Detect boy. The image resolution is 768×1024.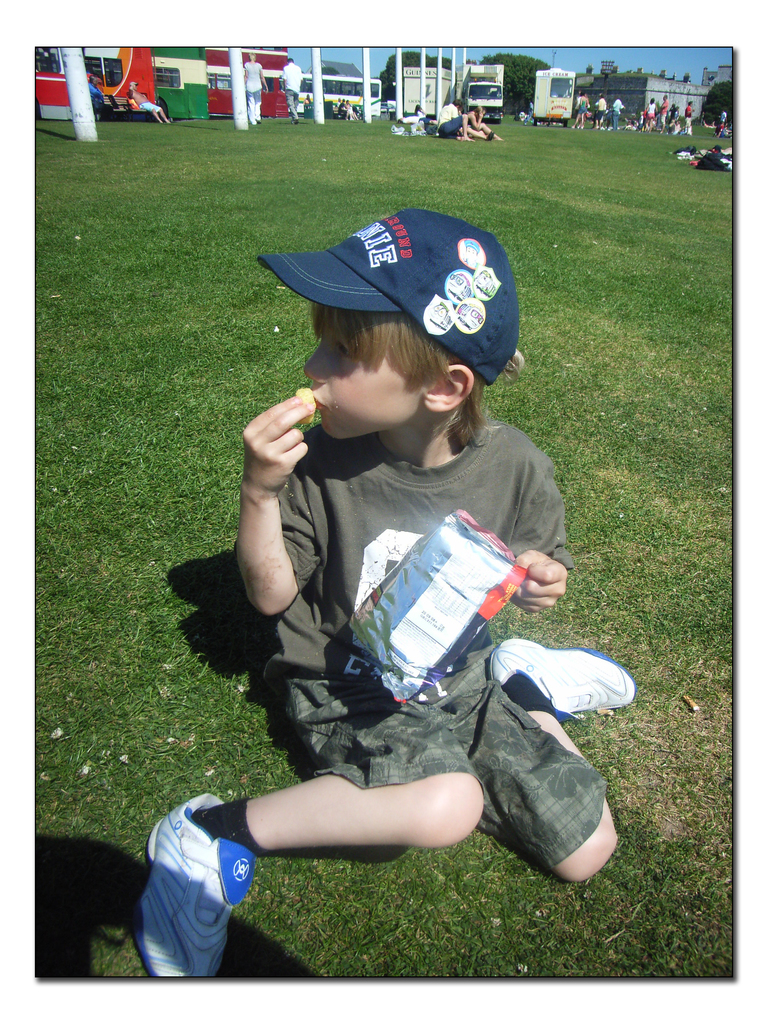
l=133, t=196, r=636, b=982.
